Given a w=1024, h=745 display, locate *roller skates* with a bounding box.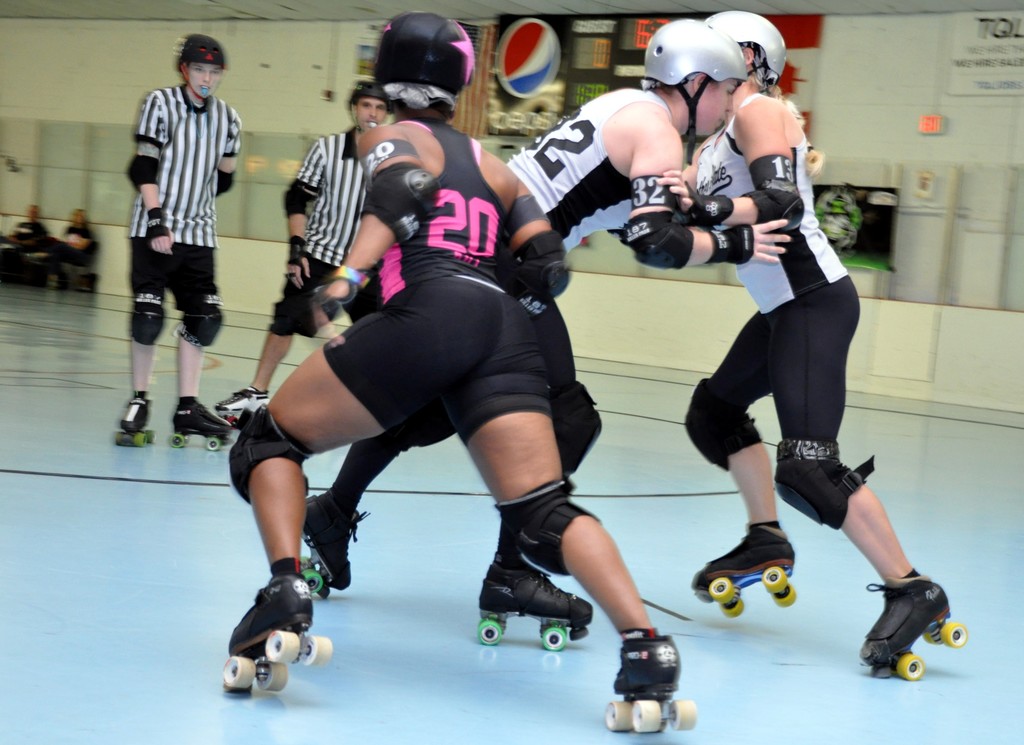
Located: 115,391,156,453.
